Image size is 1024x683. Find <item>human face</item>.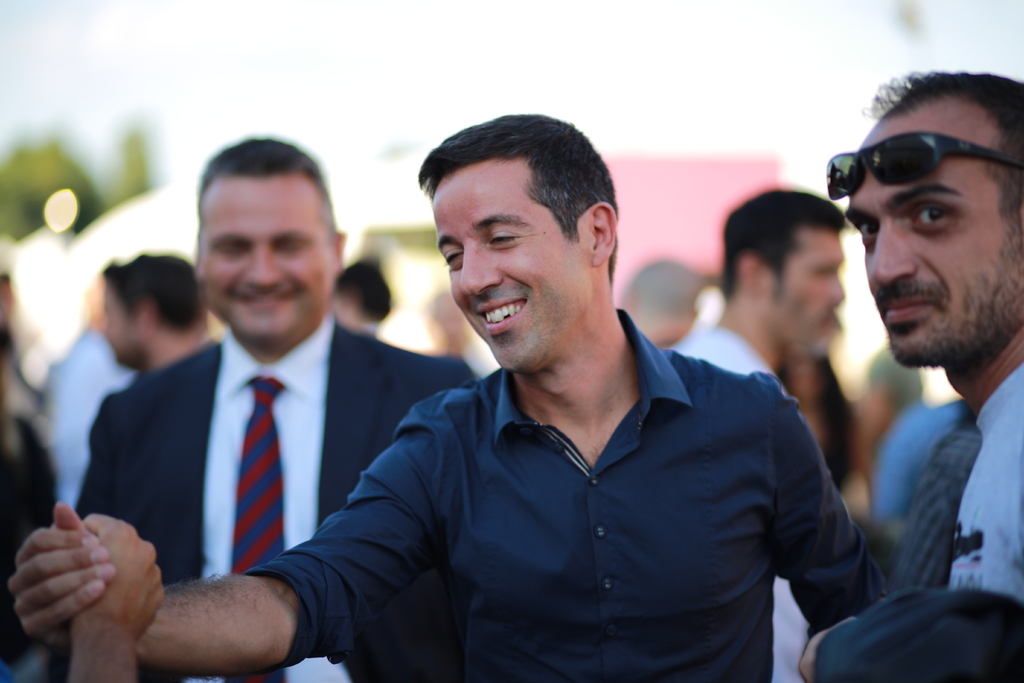
{"left": 433, "top": 169, "right": 590, "bottom": 372}.
